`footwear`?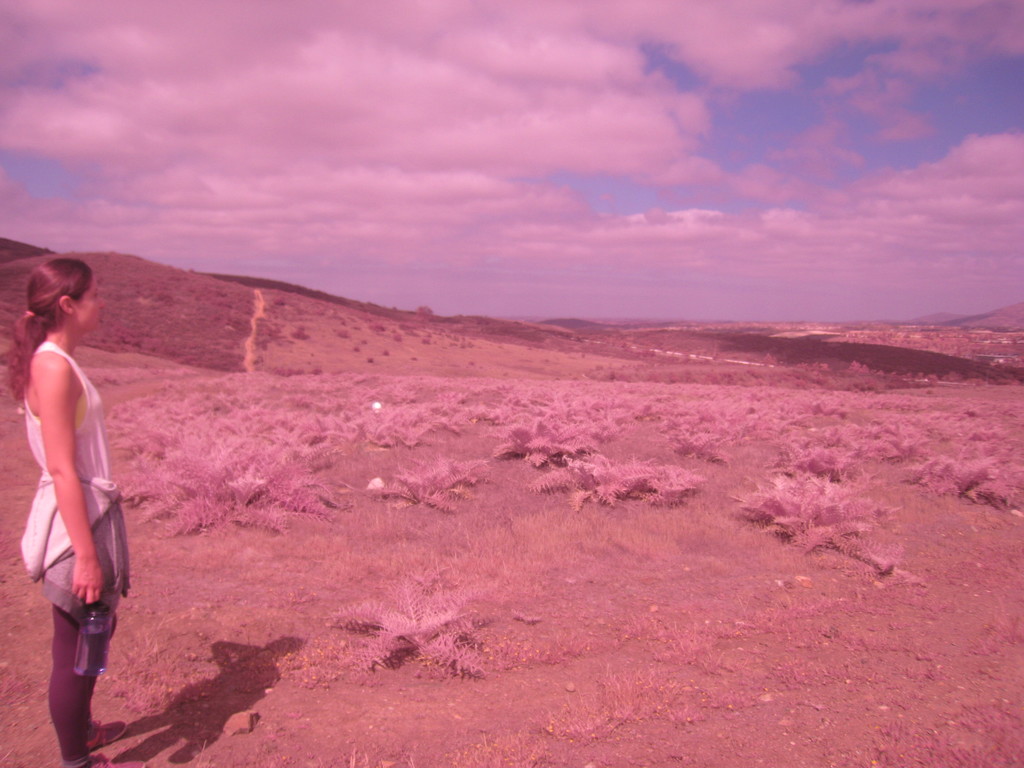
left=83, top=721, right=132, bottom=754
